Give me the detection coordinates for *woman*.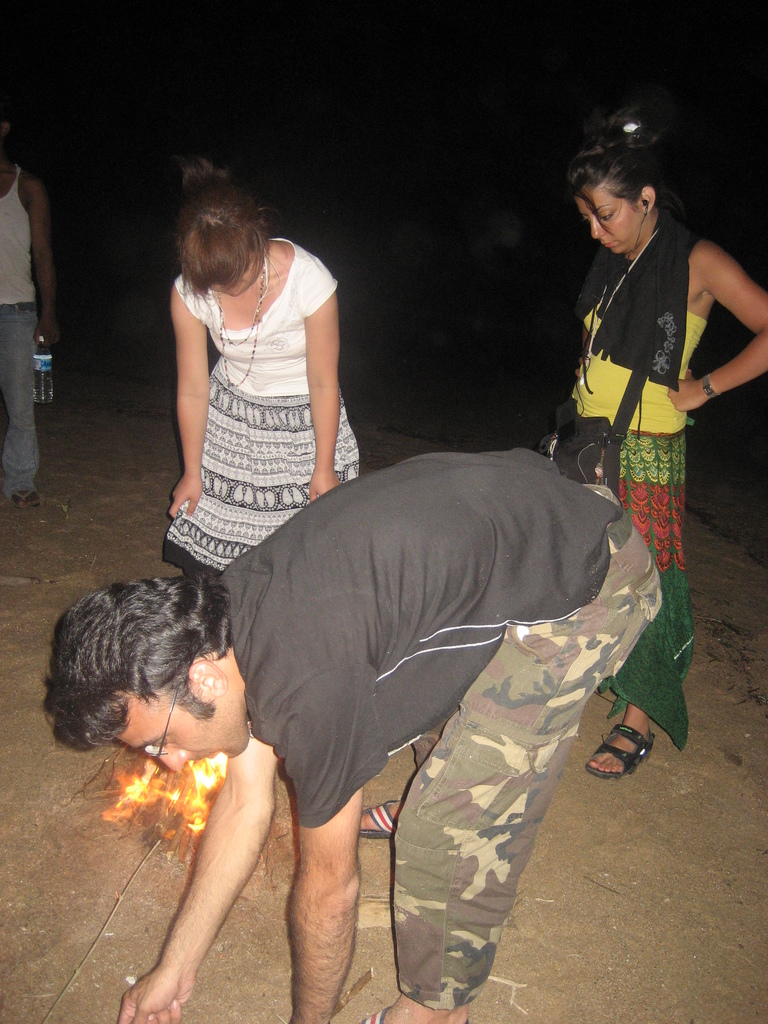
[157,147,368,584].
